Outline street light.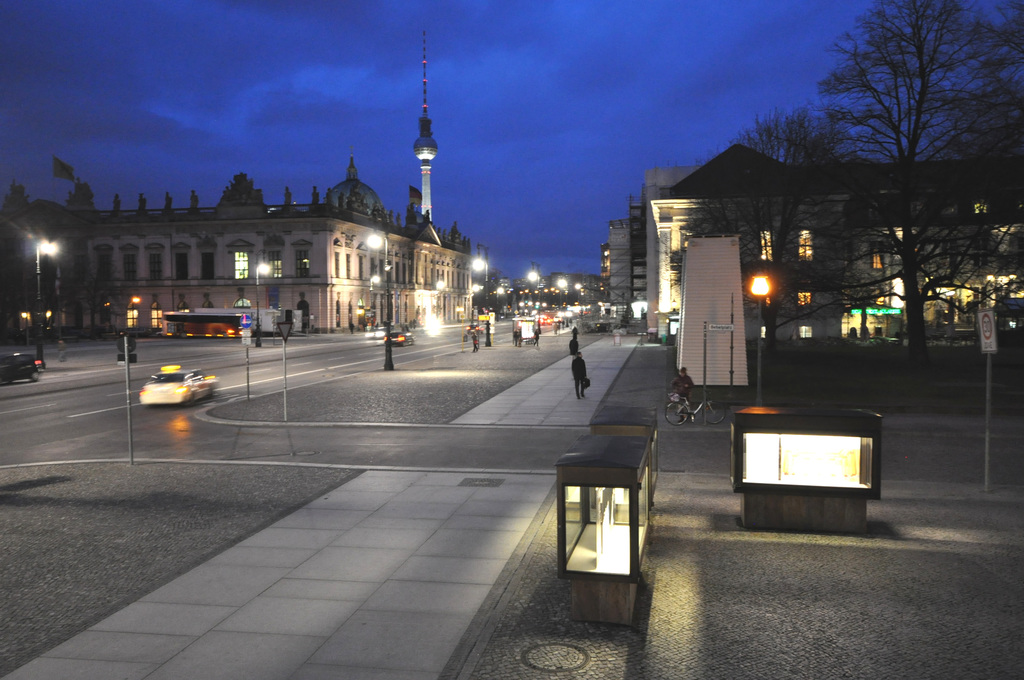
Outline: 554 277 570 298.
